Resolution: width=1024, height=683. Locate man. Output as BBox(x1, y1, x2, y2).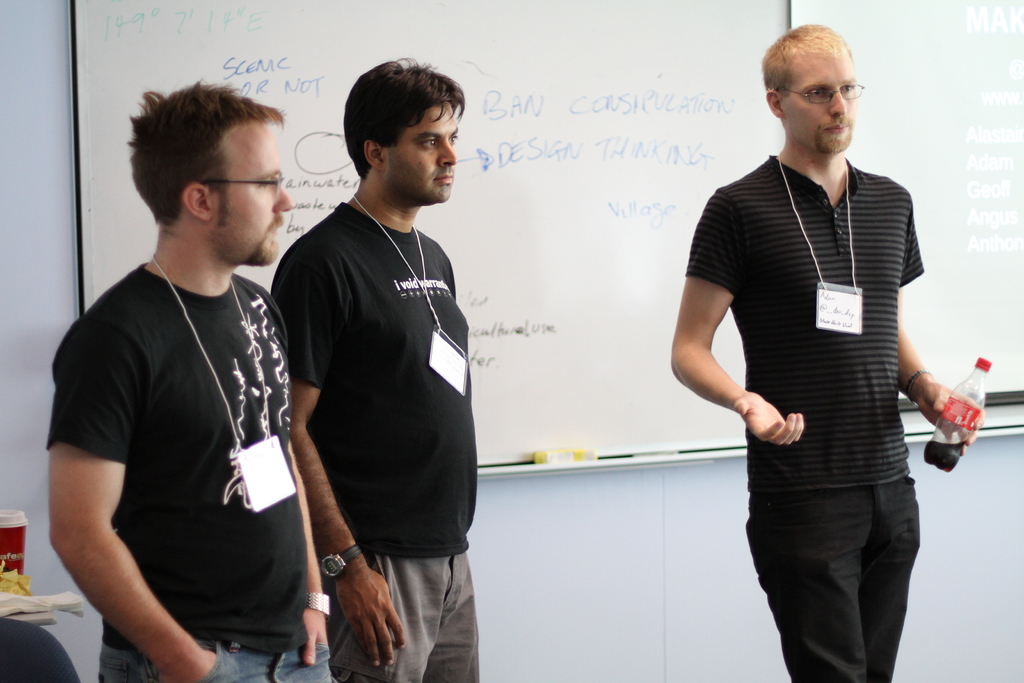
BBox(33, 62, 328, 682).
